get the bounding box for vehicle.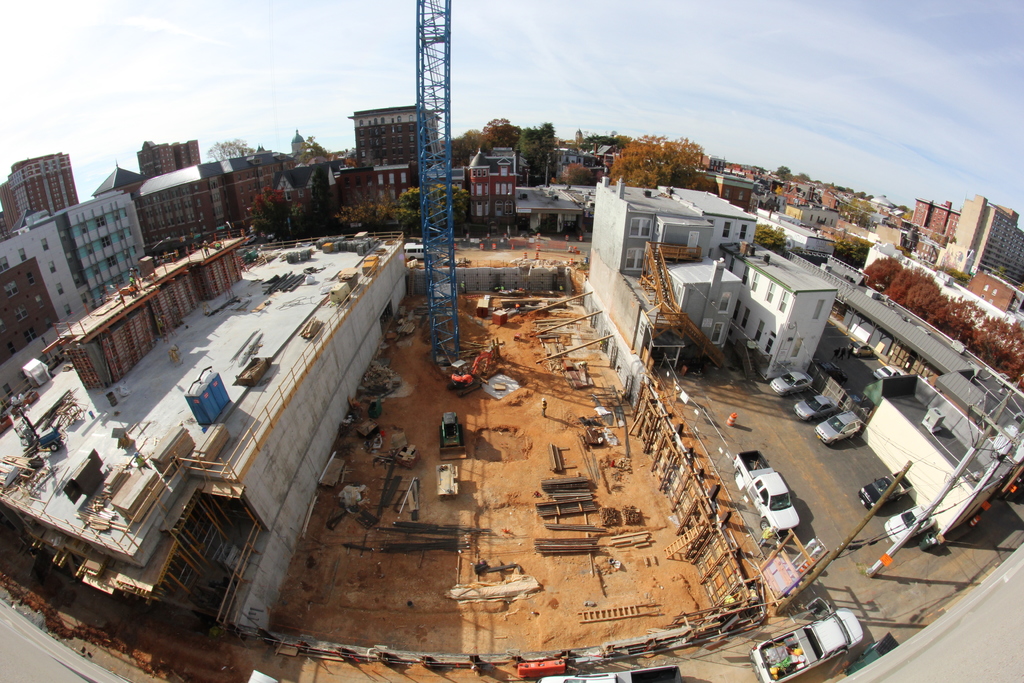
rect(403, 241, 424, 259).
